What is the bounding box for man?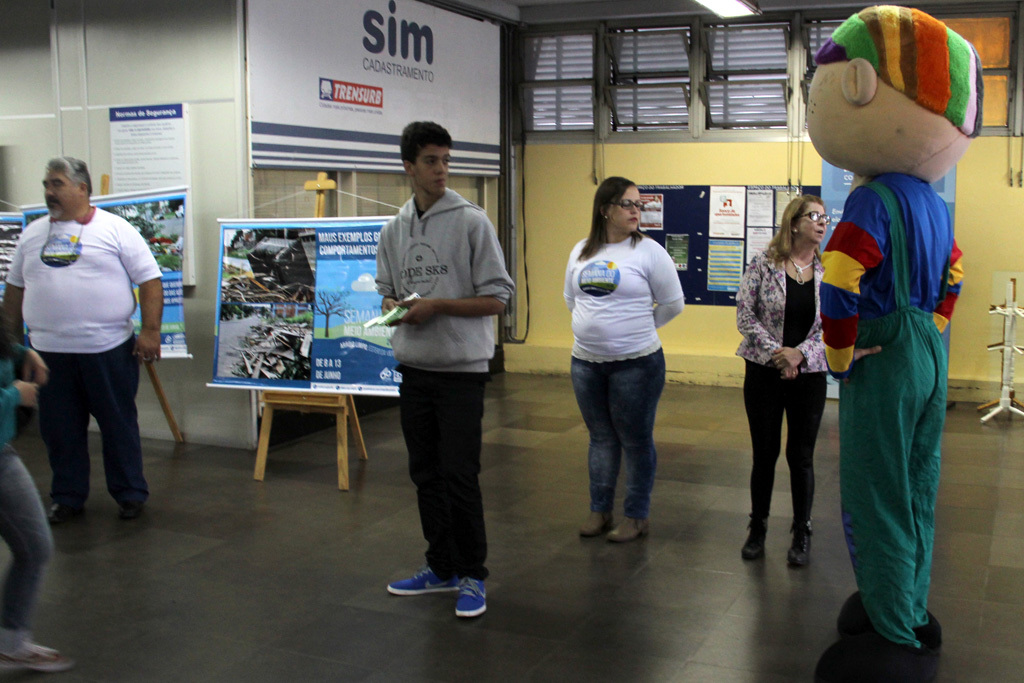
[left=1, top=160, right=164, bottom=507].
